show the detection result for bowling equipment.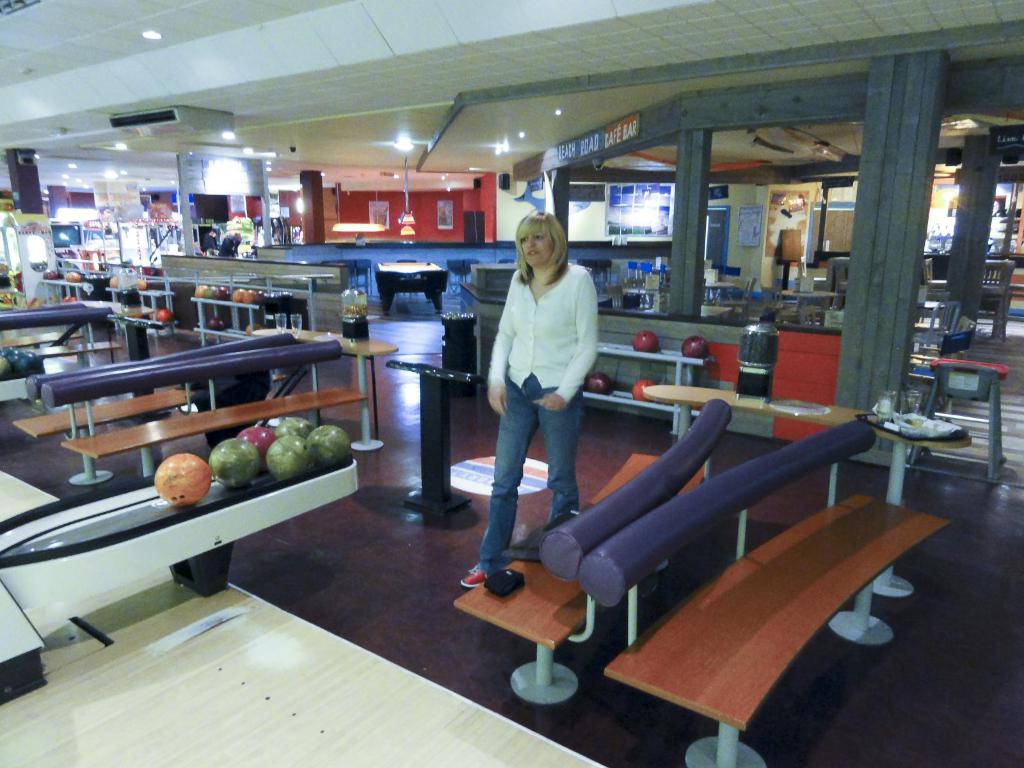
l=630, t=331, r=656, b=355.
